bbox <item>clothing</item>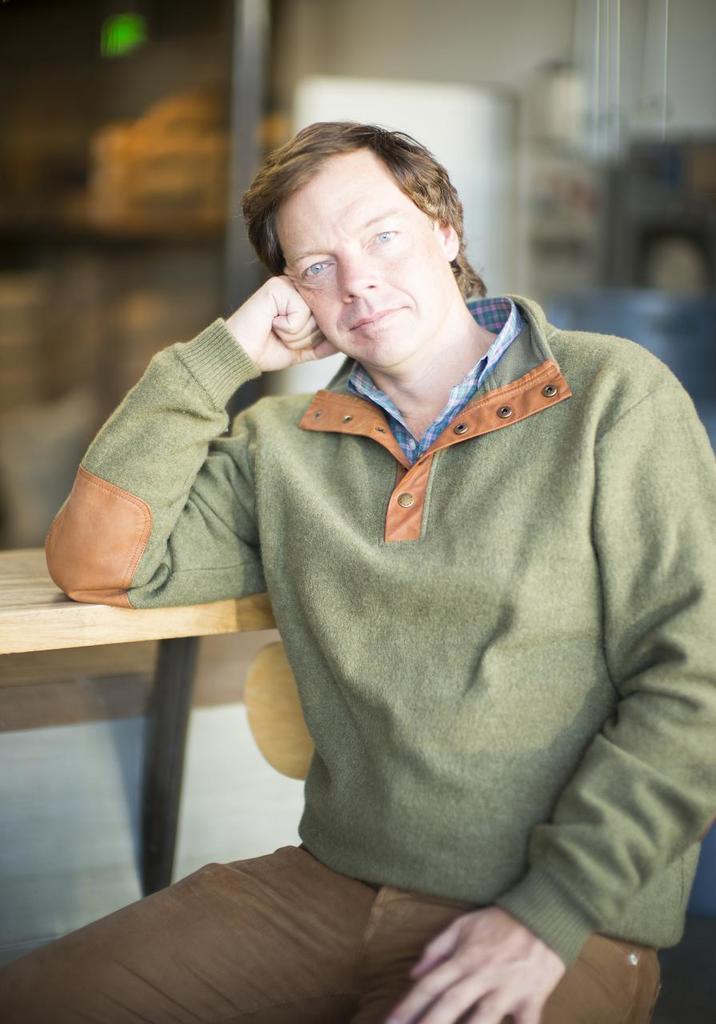
94/238/701/1000
